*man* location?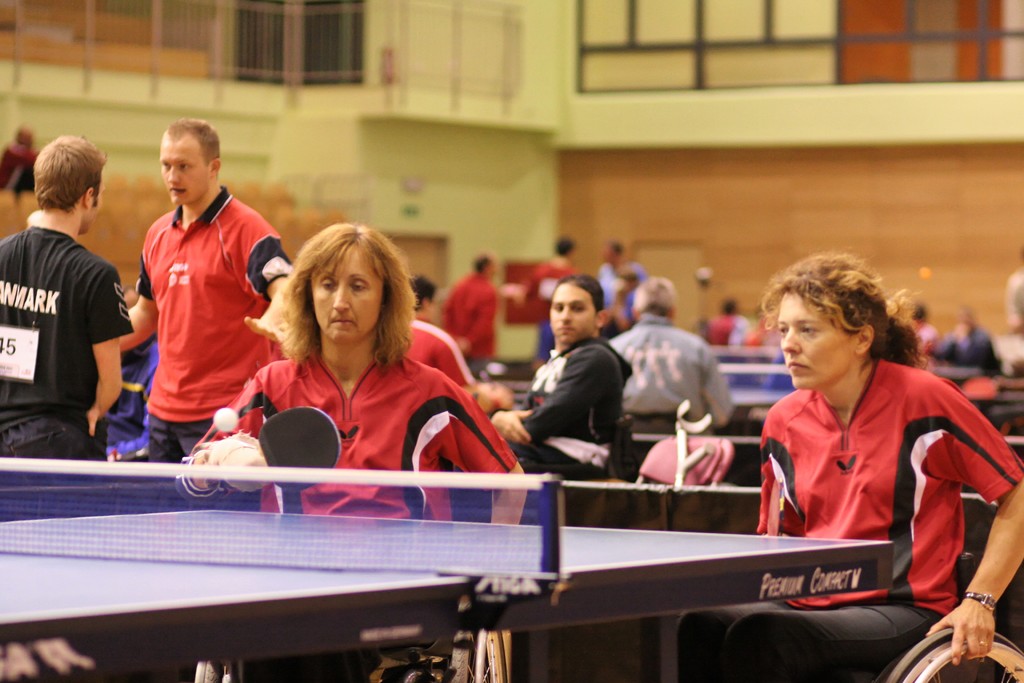
bbox=[404, 279, 483, 391]
